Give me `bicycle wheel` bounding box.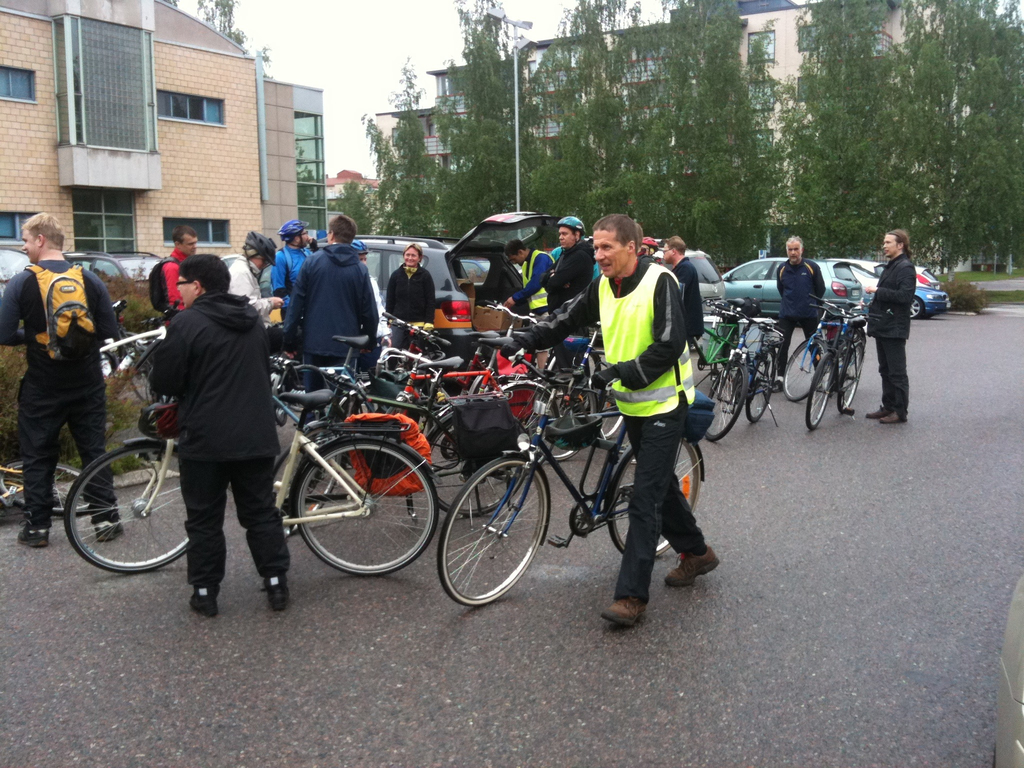
{"left": 747, "top": 351, "right": 776, "bottom": 422}.
